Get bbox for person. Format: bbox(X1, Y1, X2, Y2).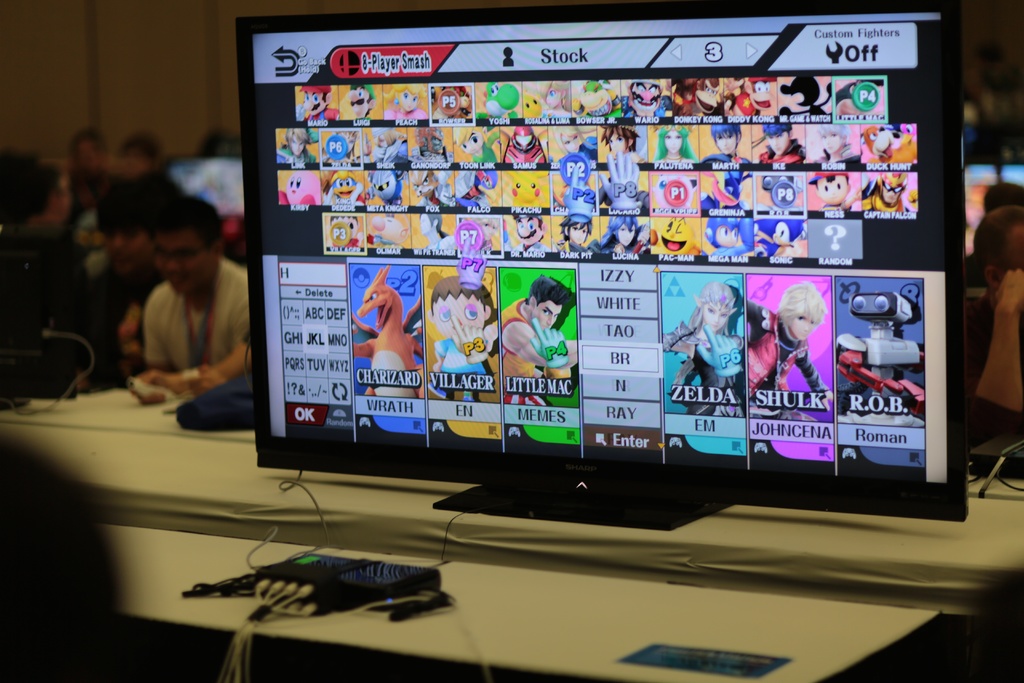
bbox(348, 86, 377, 117).
